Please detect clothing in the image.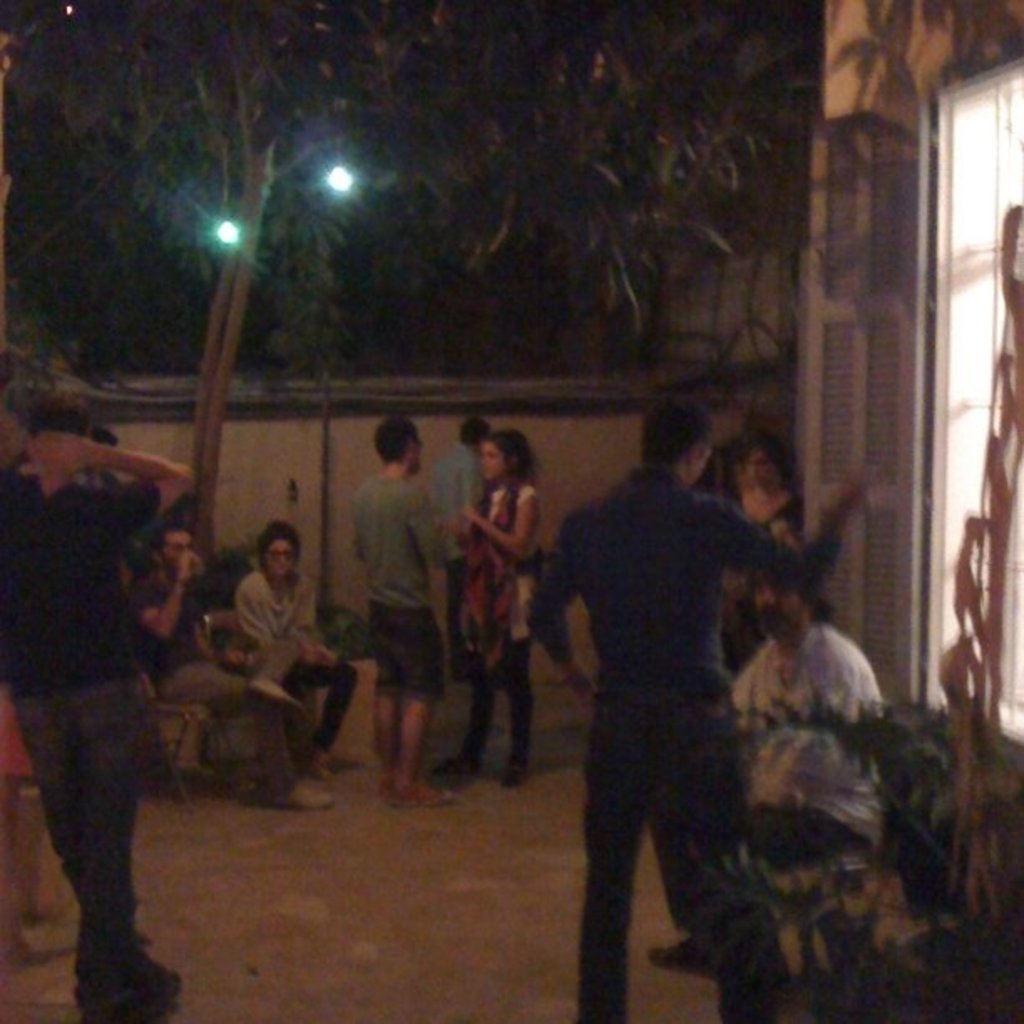
[423, 437, 484, 591].
